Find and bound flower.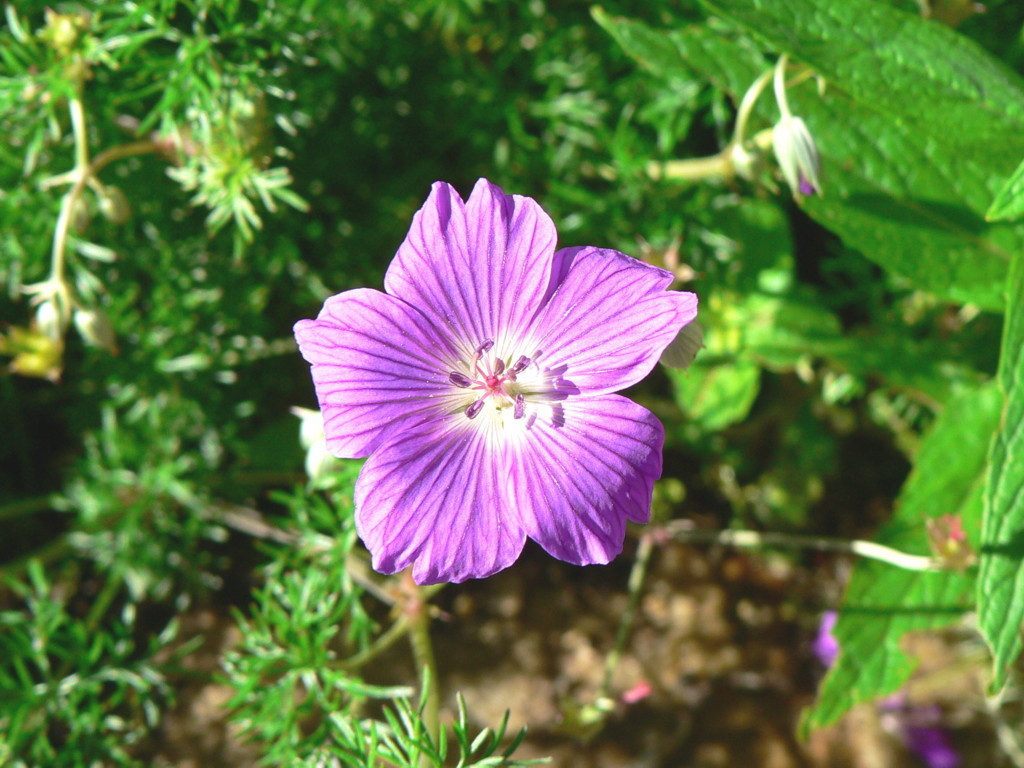
Bound: bbox=[295, 175, 696, 590].
